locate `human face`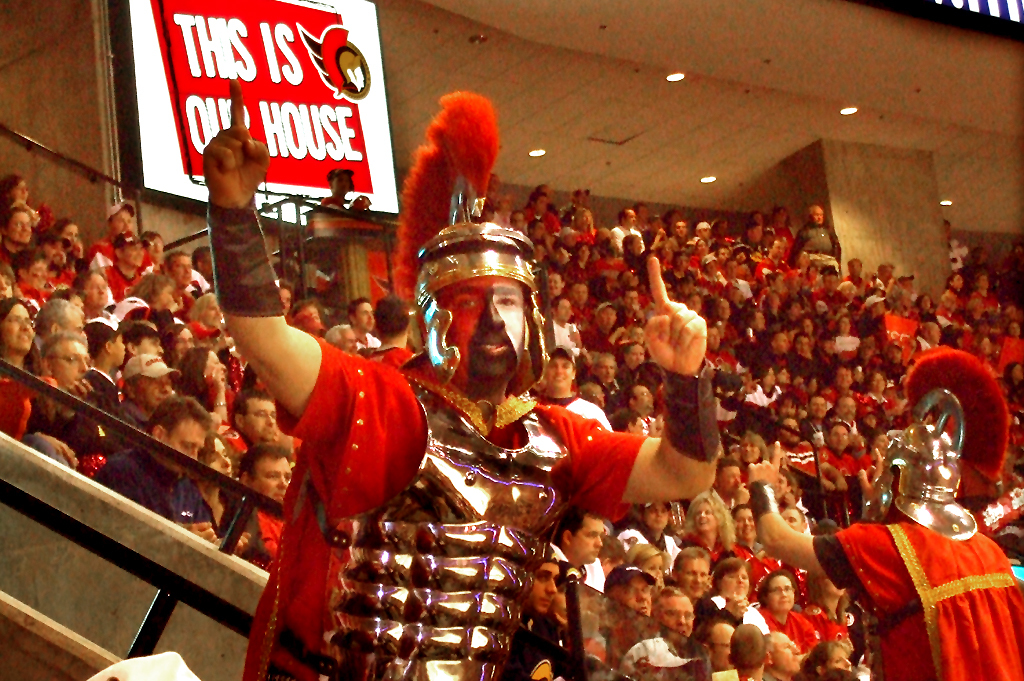
211 437 230 480
